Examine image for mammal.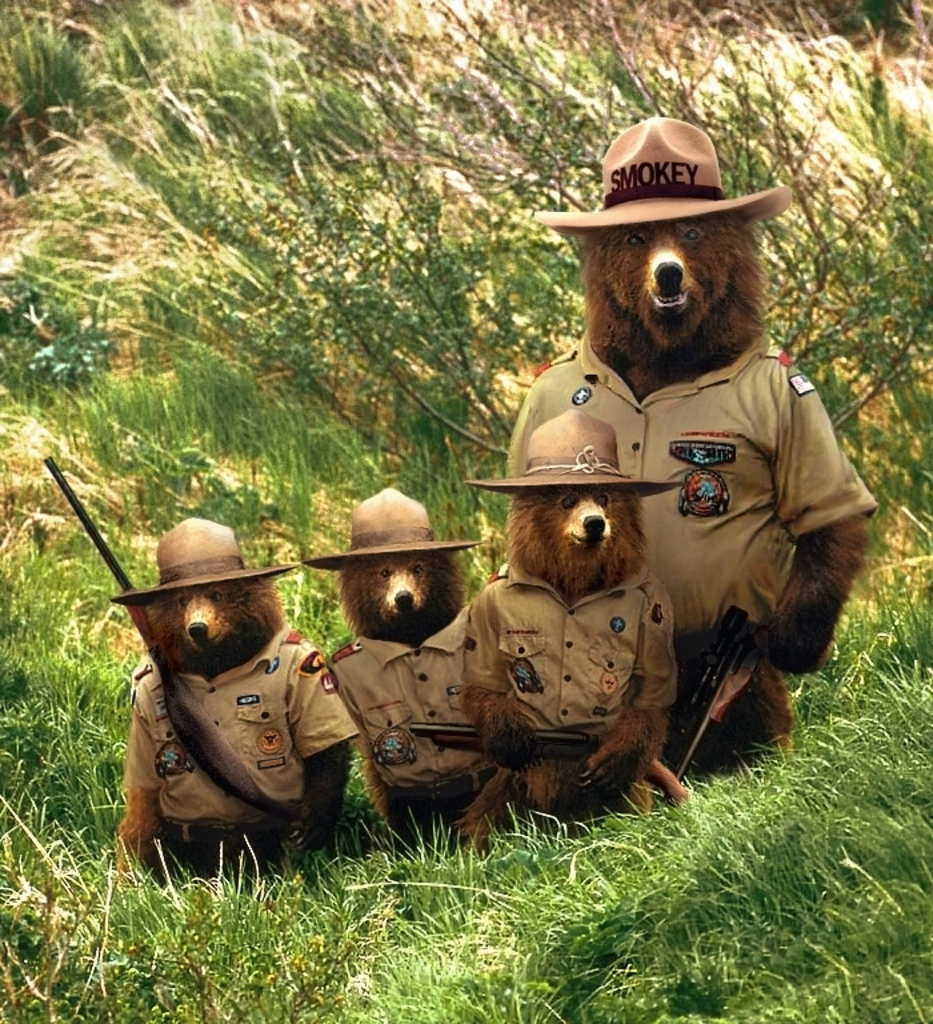
Examination result: Rect(455, 417, 677, 844).
